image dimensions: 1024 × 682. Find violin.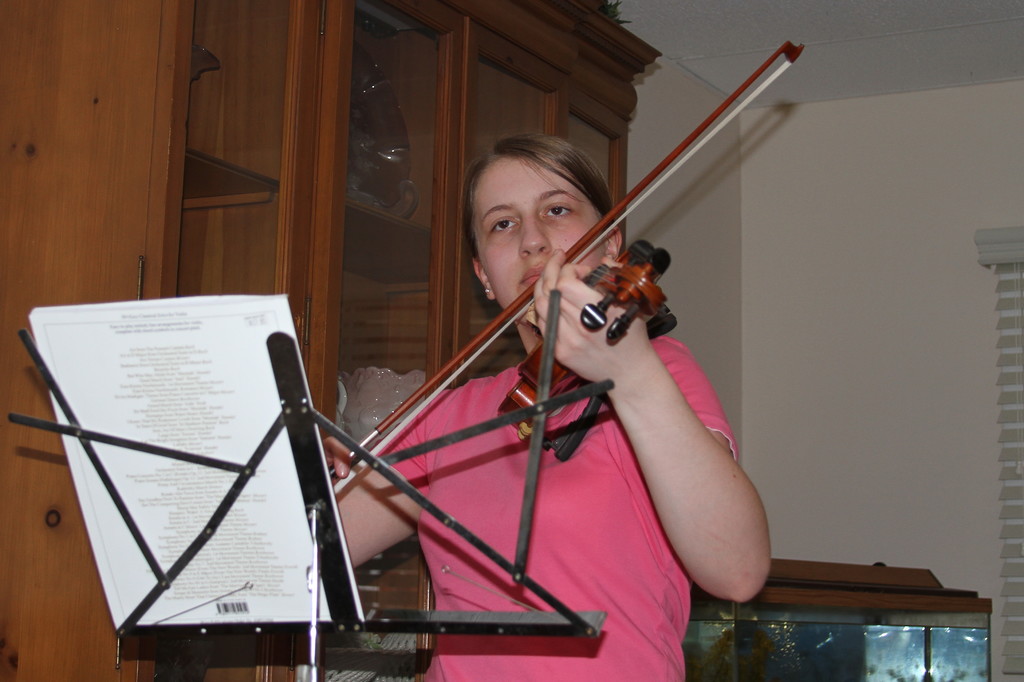
detection(319, 33, 808, 498).
